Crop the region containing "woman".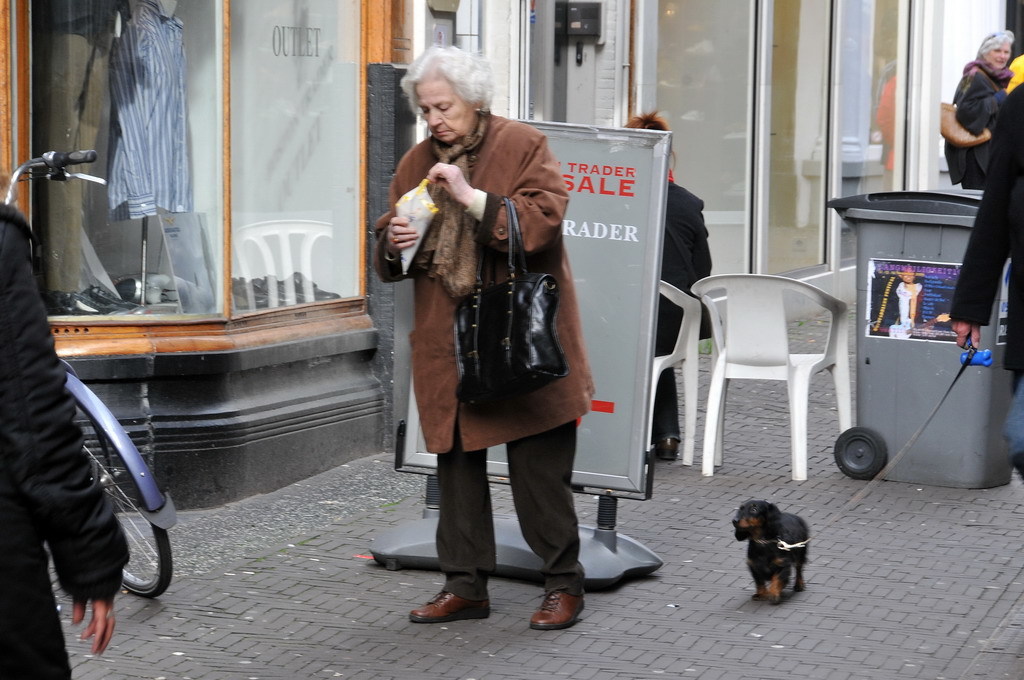
Crop region: locate(940, 26, 1017, 194).
